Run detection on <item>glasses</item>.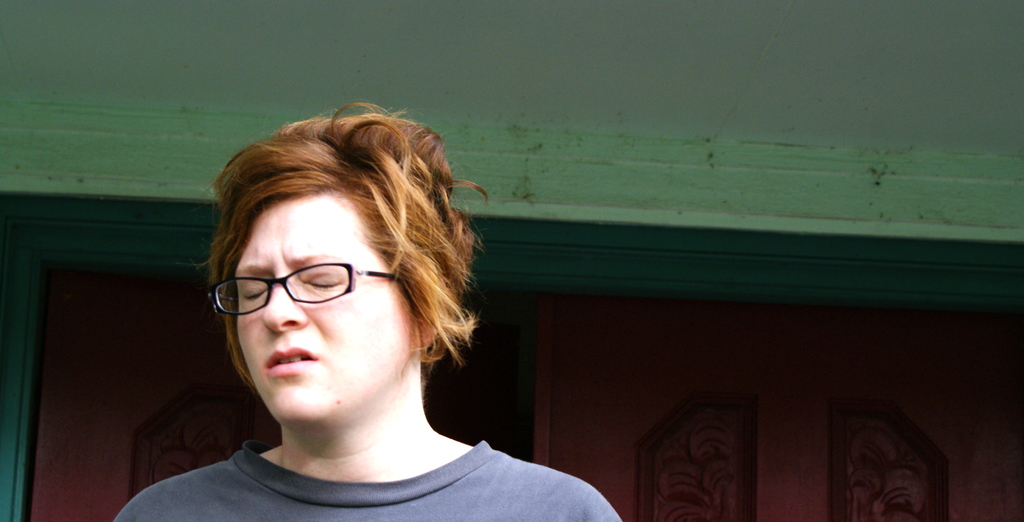
Result: l=205, t=260, r=397, b=326.
